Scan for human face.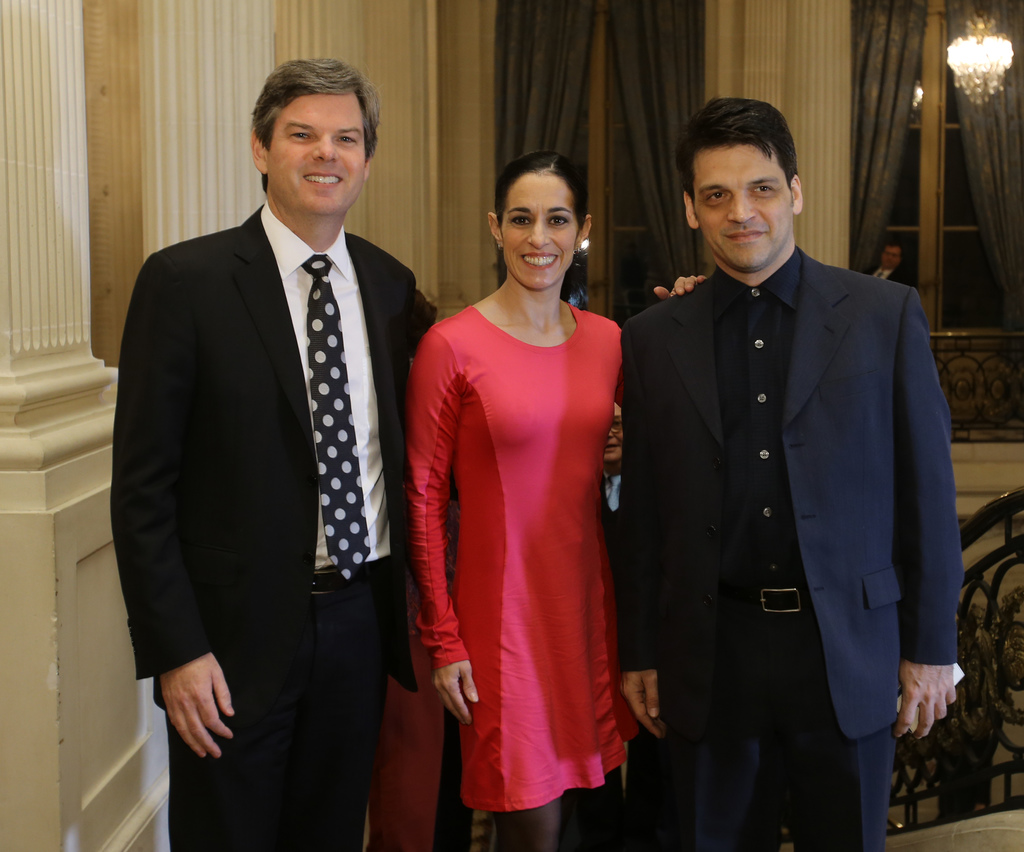
Scan result: [left=497, top=180, right=580, bottom=291].
